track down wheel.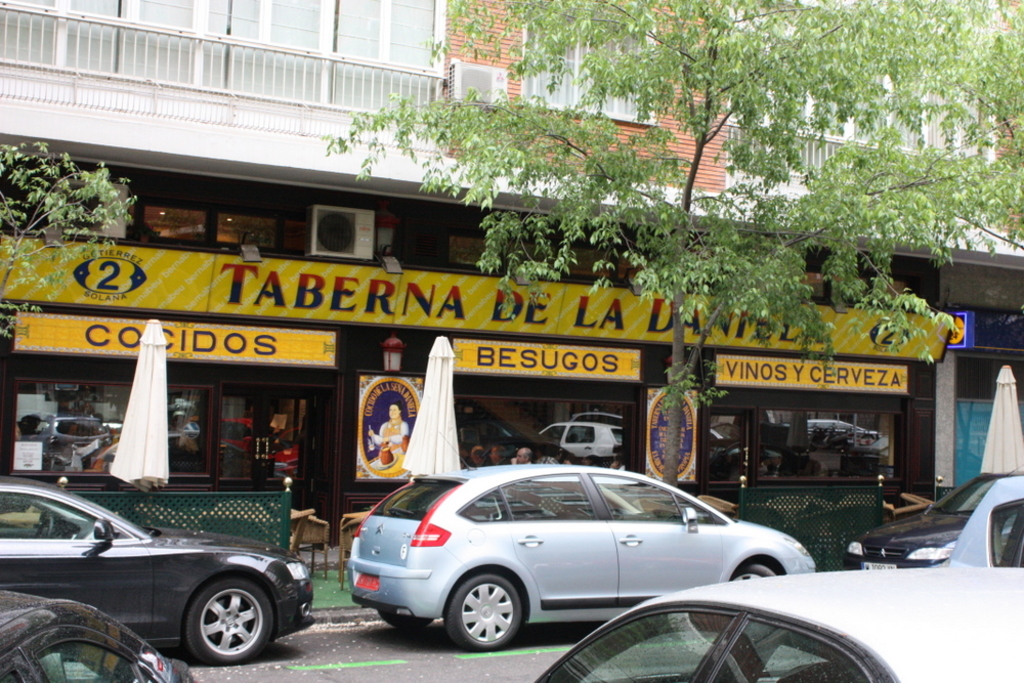
Tracked to 727, 564, 774, 637.
